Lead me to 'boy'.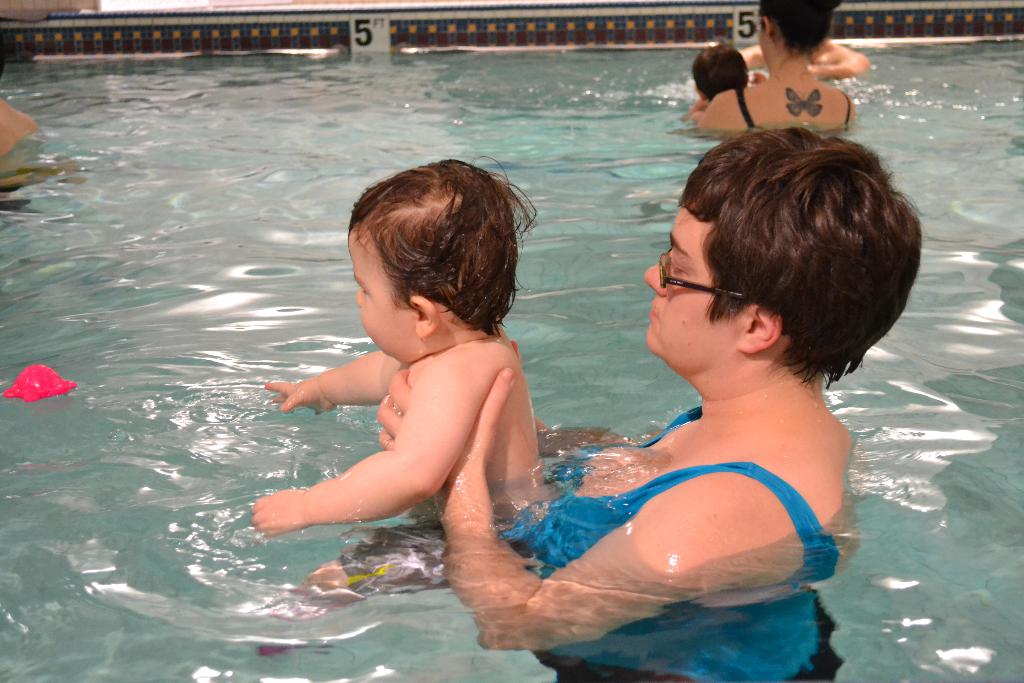
Lead to [left=686, top=37, right=768, bottom=124].
